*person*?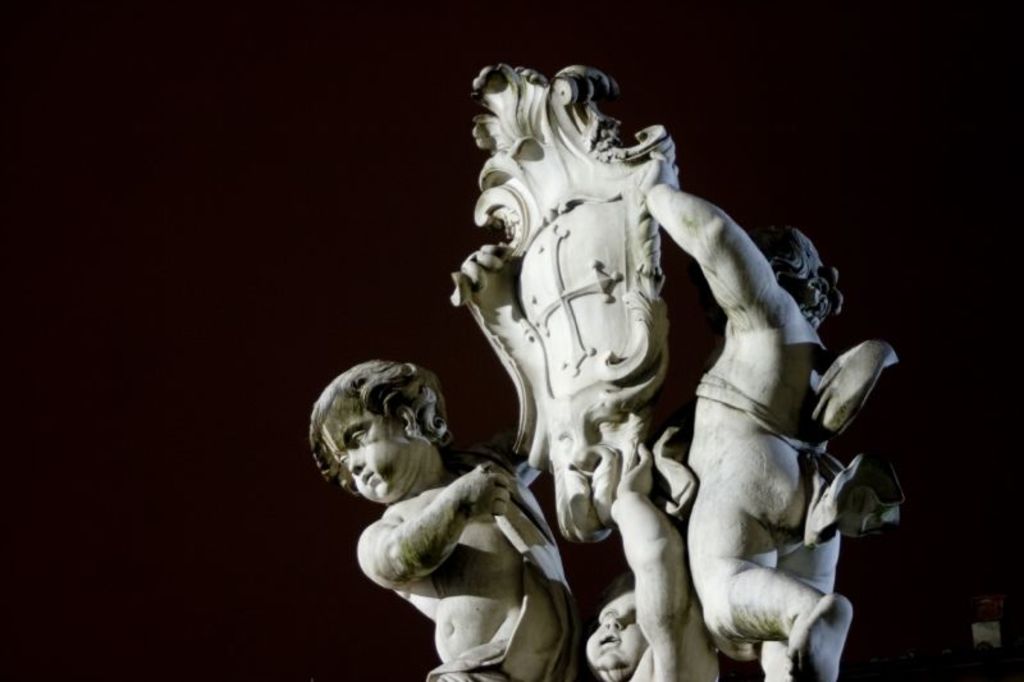
box=[640, 182, 868, 681]
